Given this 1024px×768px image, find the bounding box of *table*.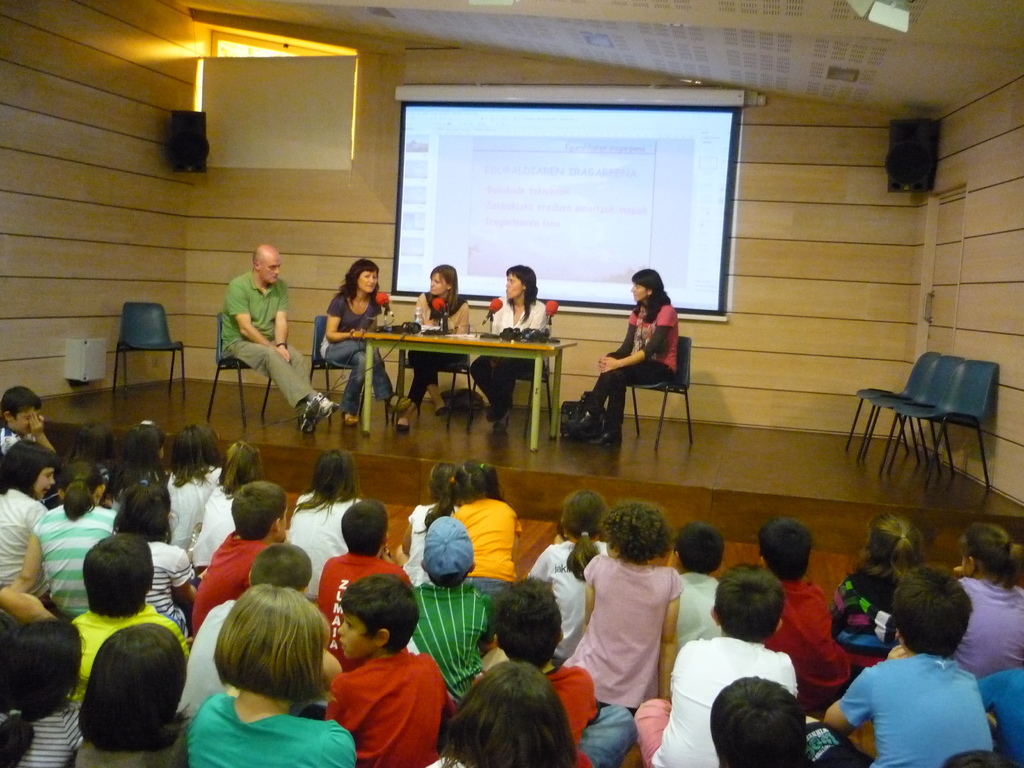
rect(353, 328, 580, 458).
